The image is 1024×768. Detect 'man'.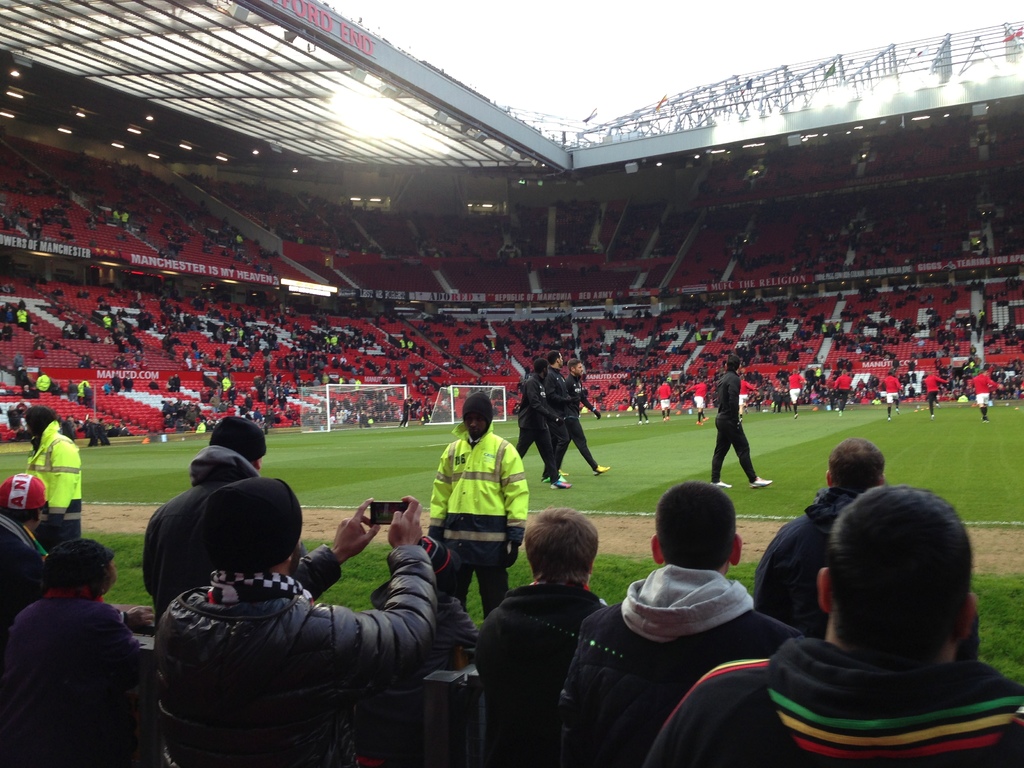
Detection: x1=971, y1=368, x2=1008, y2=426.
